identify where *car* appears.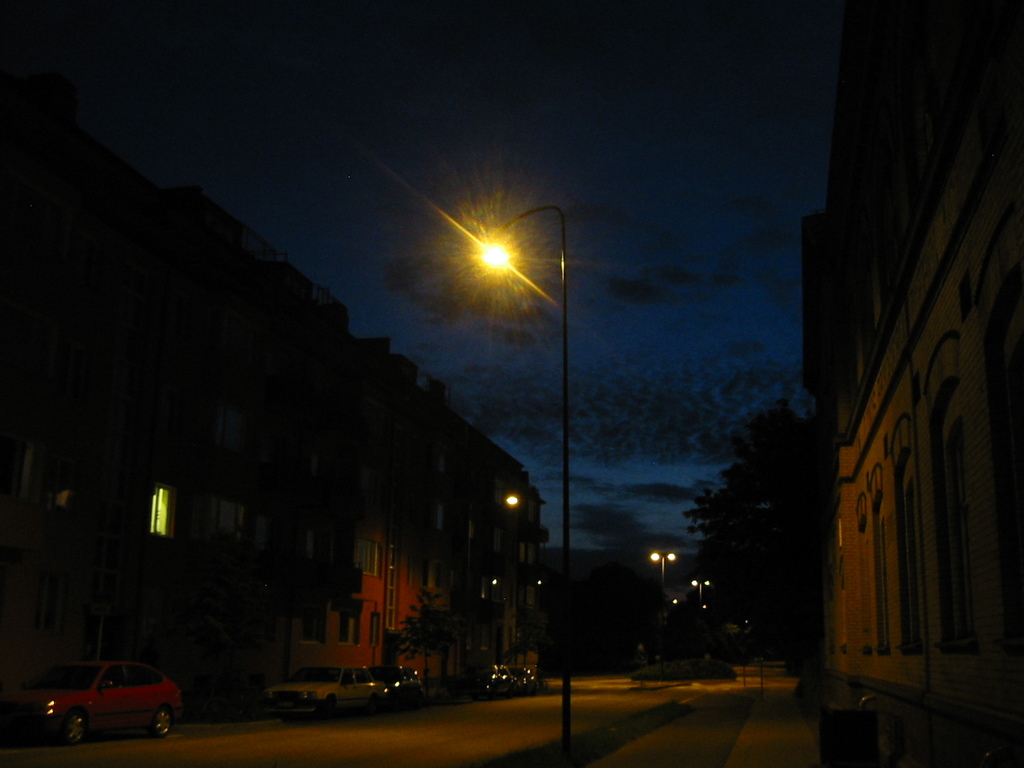
Appears at <box>260,660,383,716</box>.
